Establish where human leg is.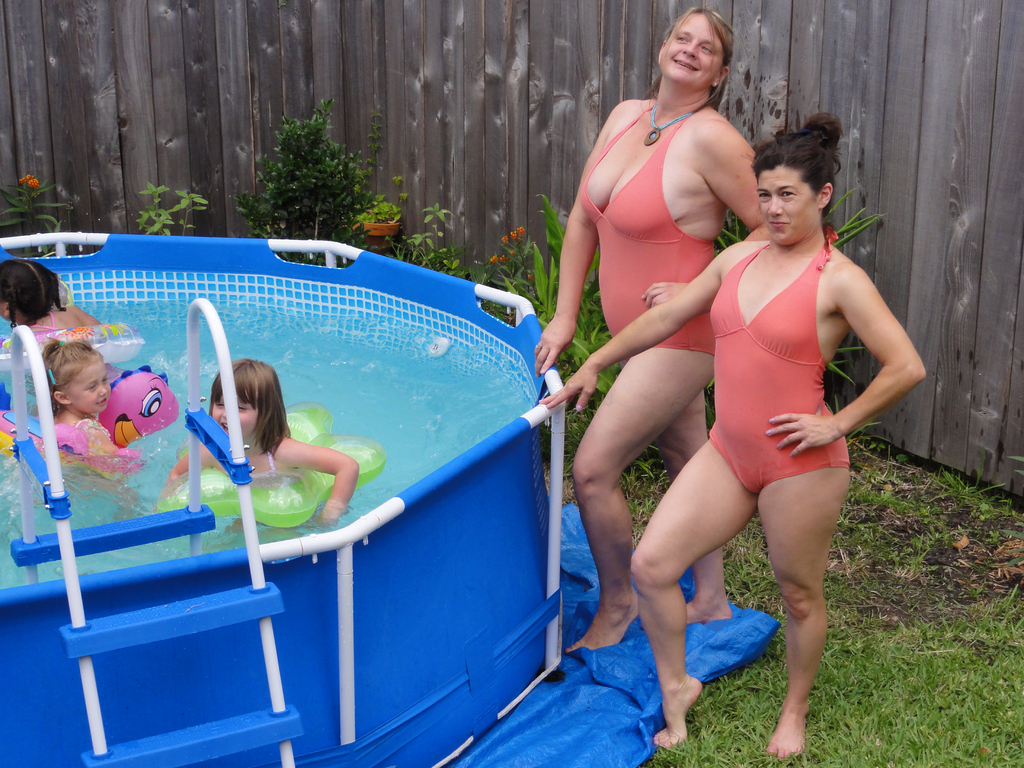
Established at locate(628, 431, 756, 741).
